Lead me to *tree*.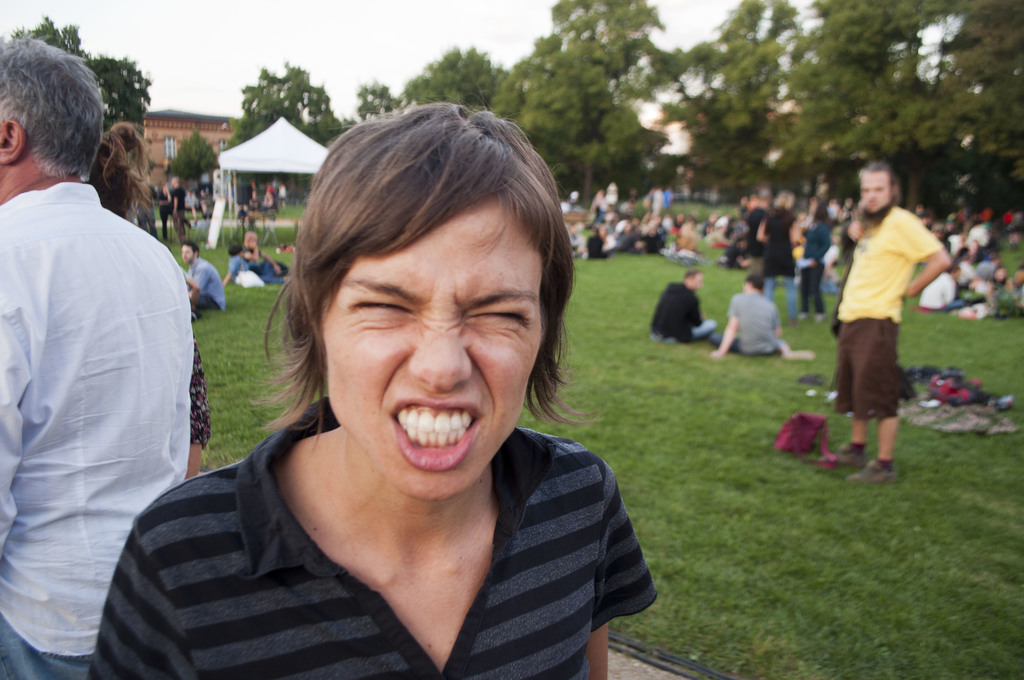
Lead to box(223, 63, 339, 204).
